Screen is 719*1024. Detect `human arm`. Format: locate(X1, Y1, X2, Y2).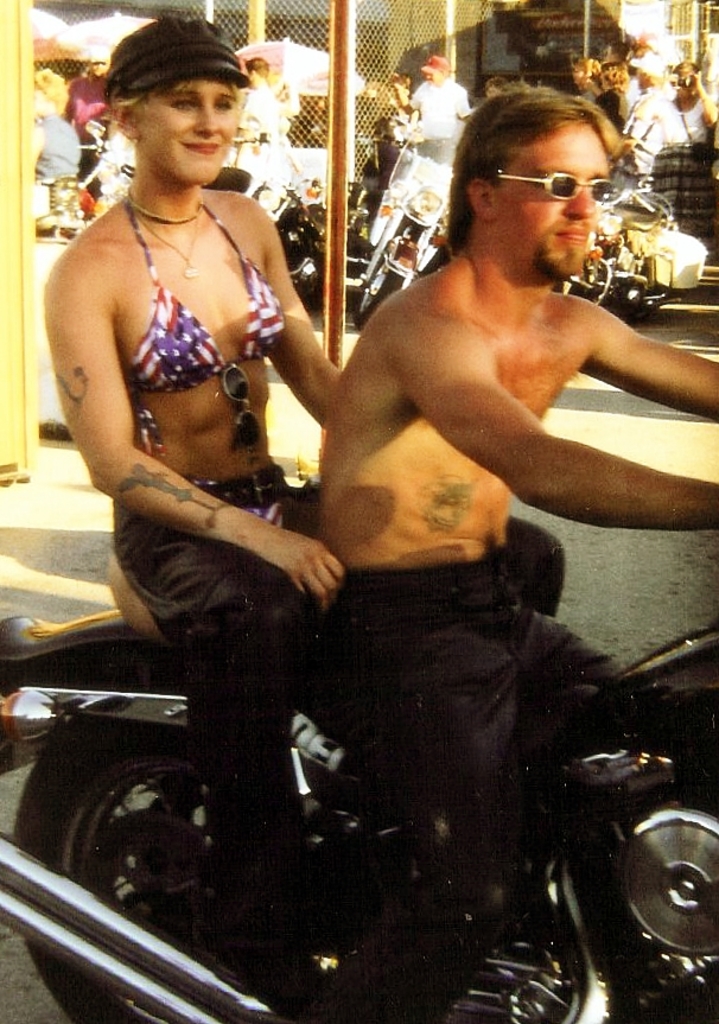
locate(396, 72, 427, 126).
